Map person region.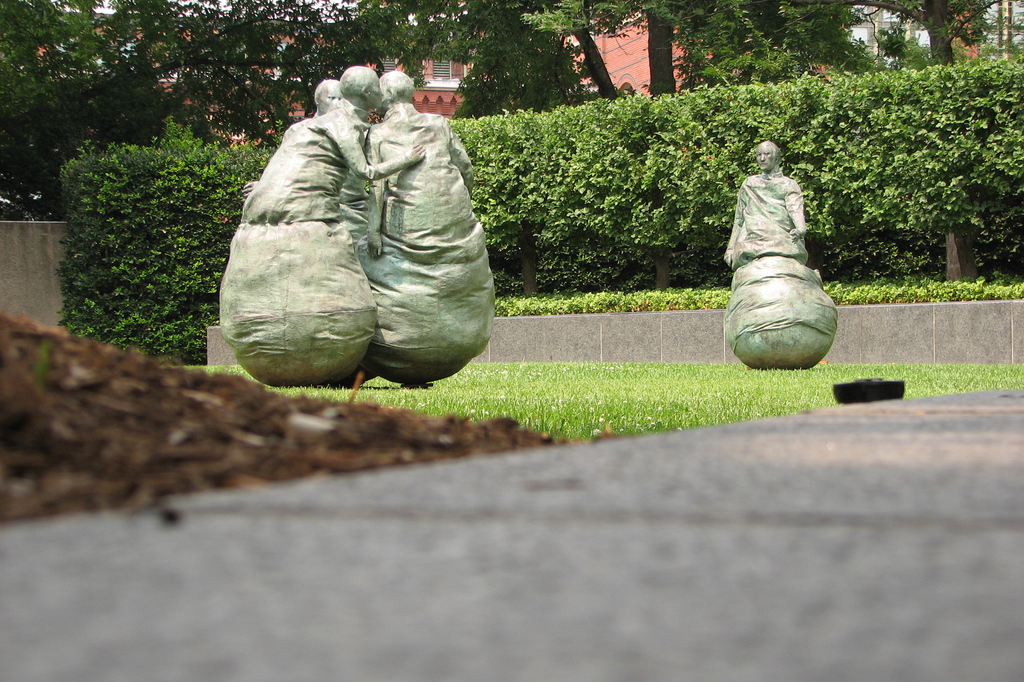
Mapped to (x1=229, y1=63, x2=372, y2=310).
